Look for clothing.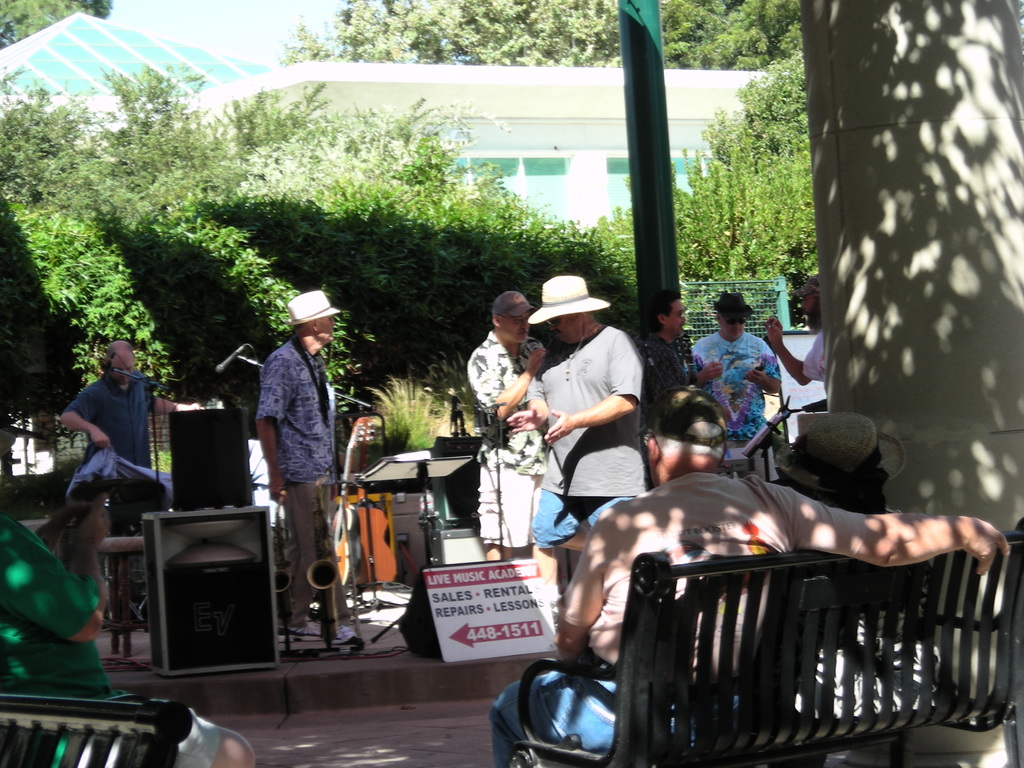
Found: box=[65, 383, 154, 471].
